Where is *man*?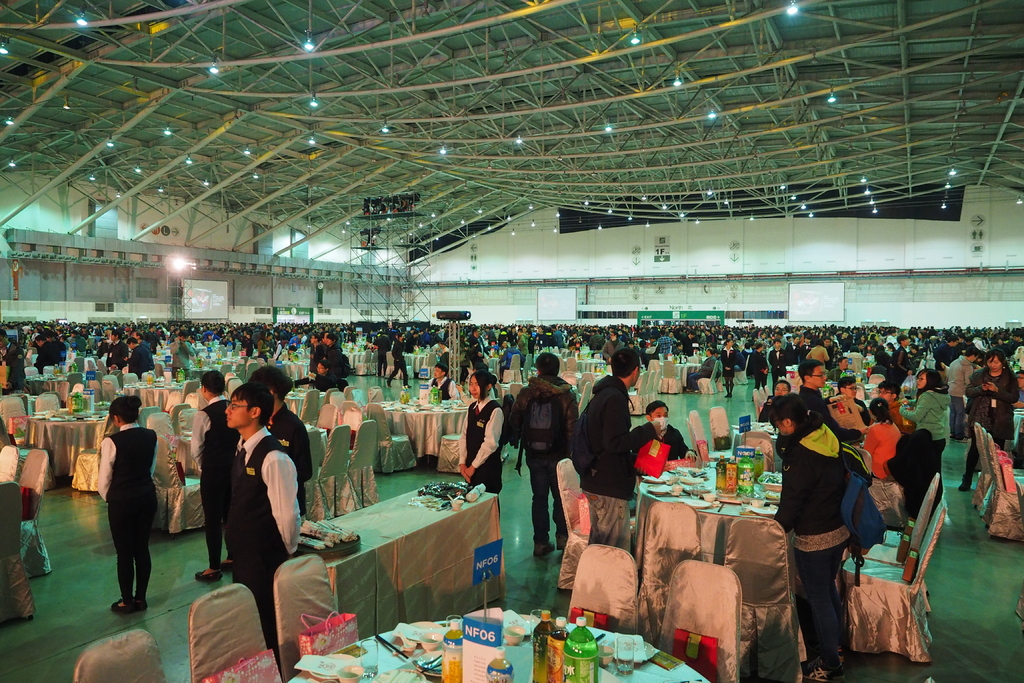
942/349/974/440.
